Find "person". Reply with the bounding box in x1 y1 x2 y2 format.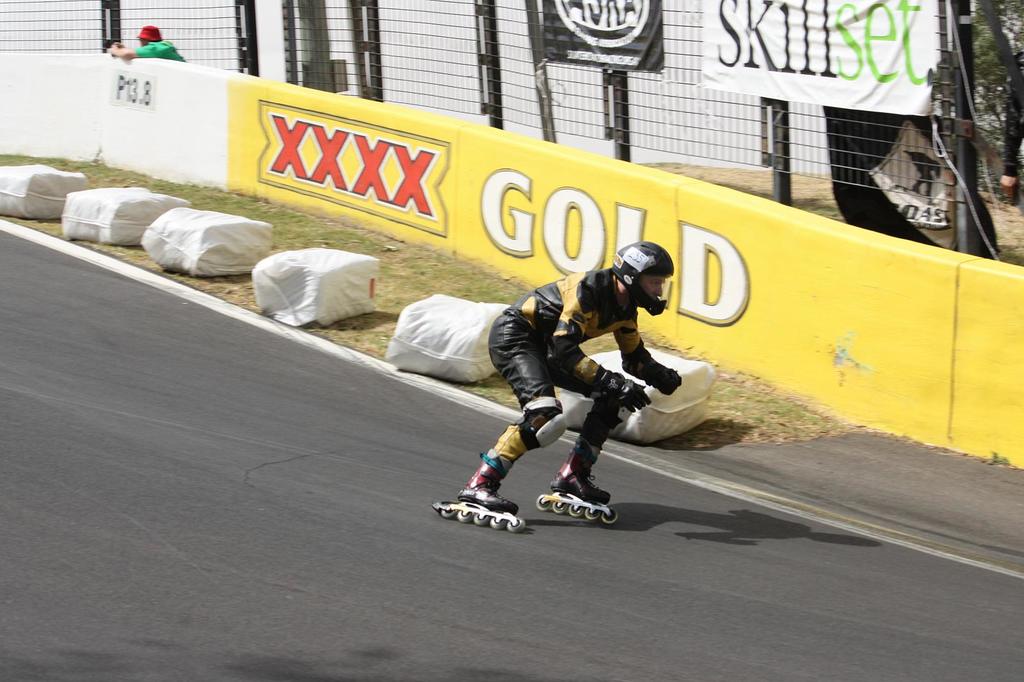
109 27 189 65.
